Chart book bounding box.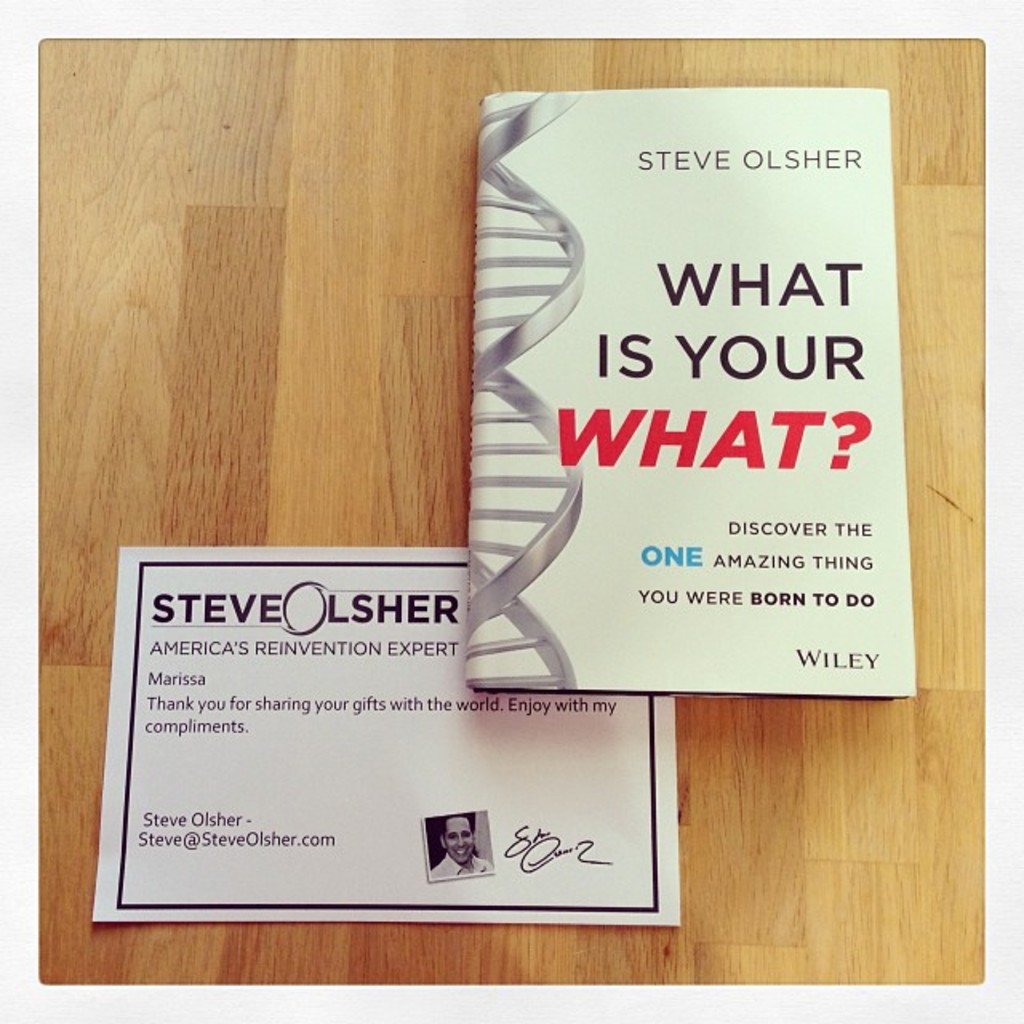
Charted: l=432, t=56, r=974, b=766.
